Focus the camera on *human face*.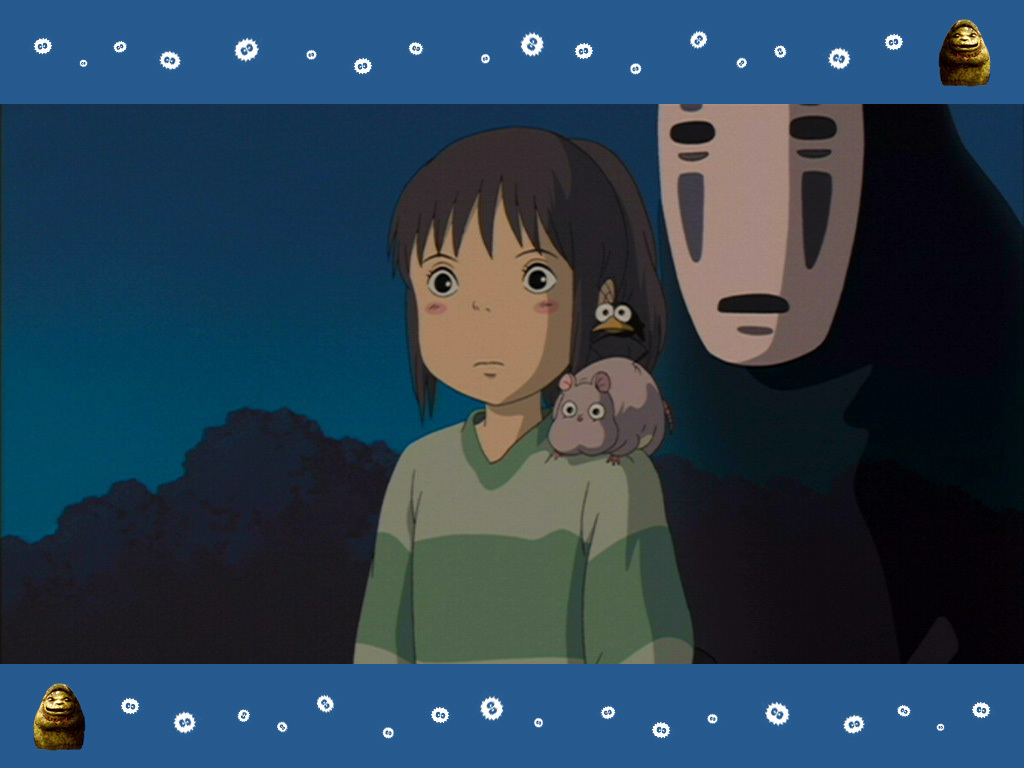
Focus region: box=[415, 193, 580, 406].
